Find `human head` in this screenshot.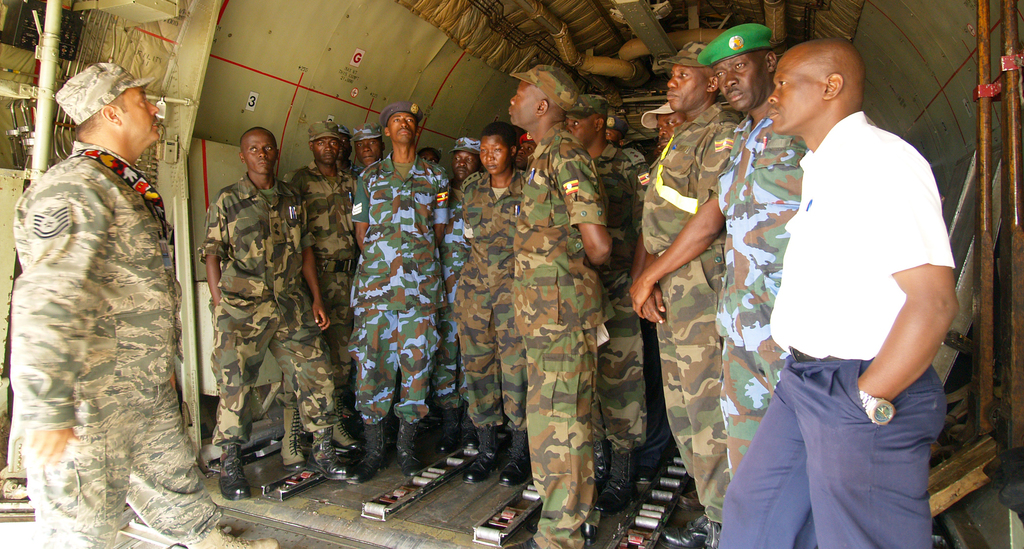
The bounding box for `human head` is [340, 126, 352, 163].
